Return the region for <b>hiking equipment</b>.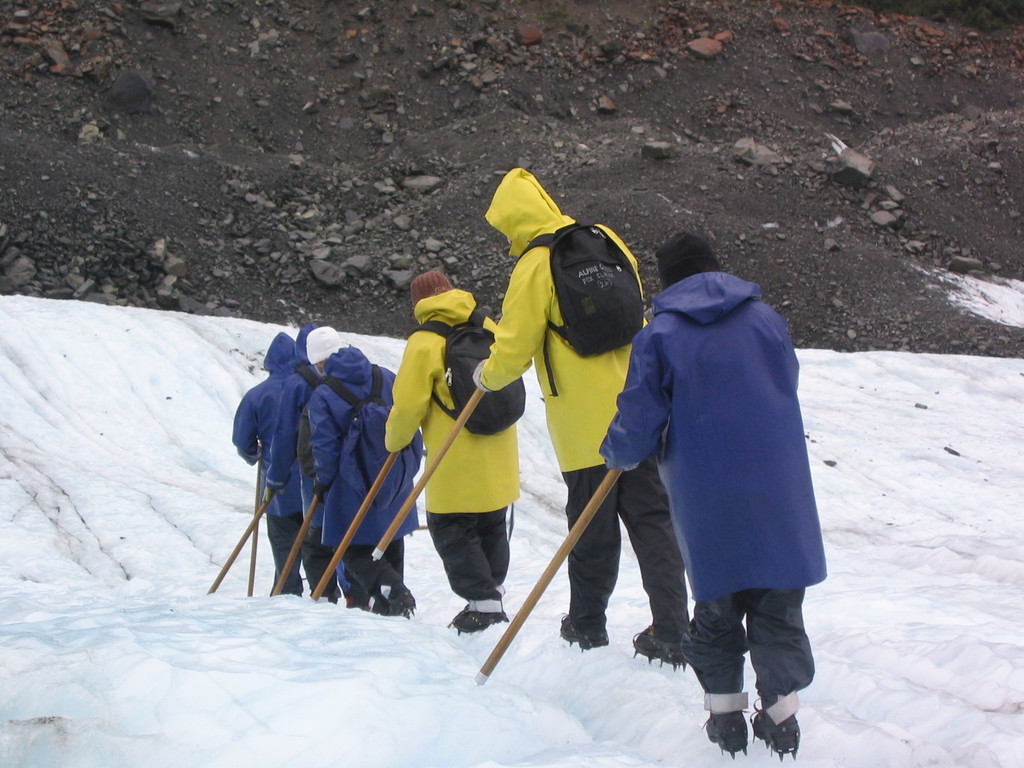
(left=316, top=362, right=432, bottom=515).
